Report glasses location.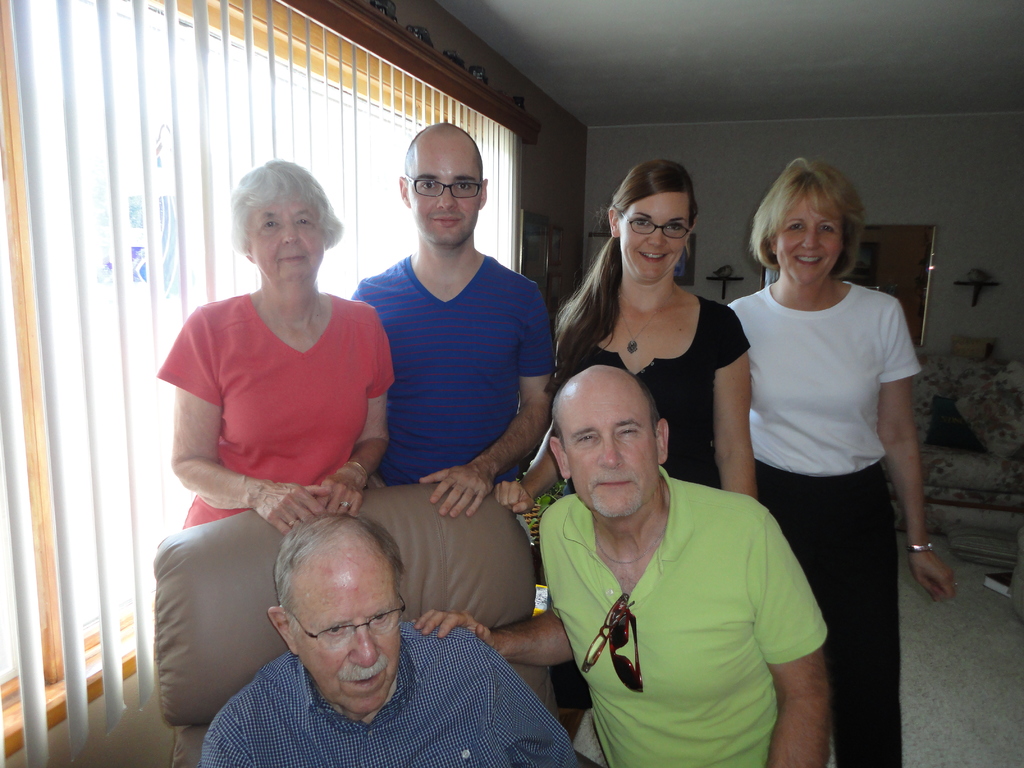
Report: pyautogui.locateOnScreen(406, 173, 480, 201).
